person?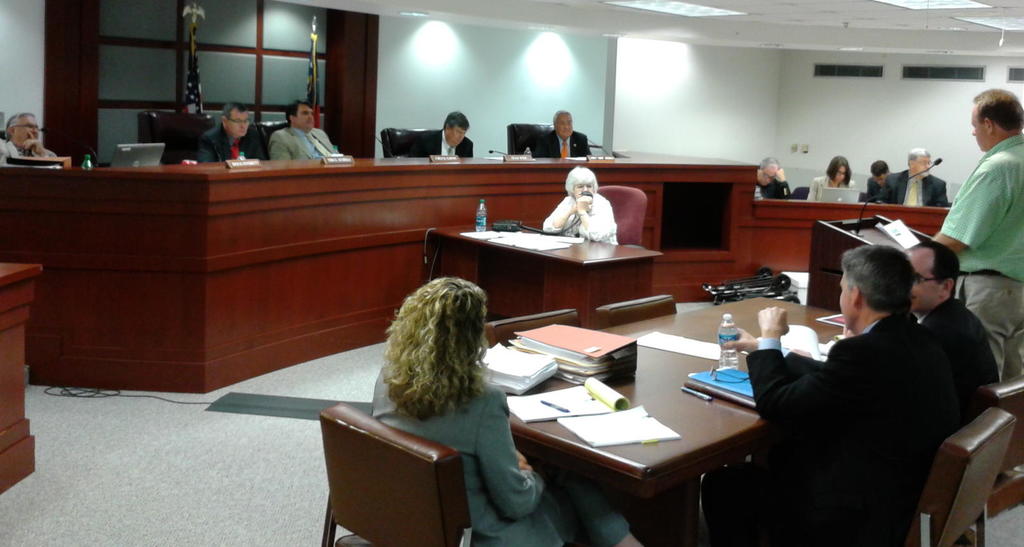
[left=805, top=152, right=859, bottom=202]
